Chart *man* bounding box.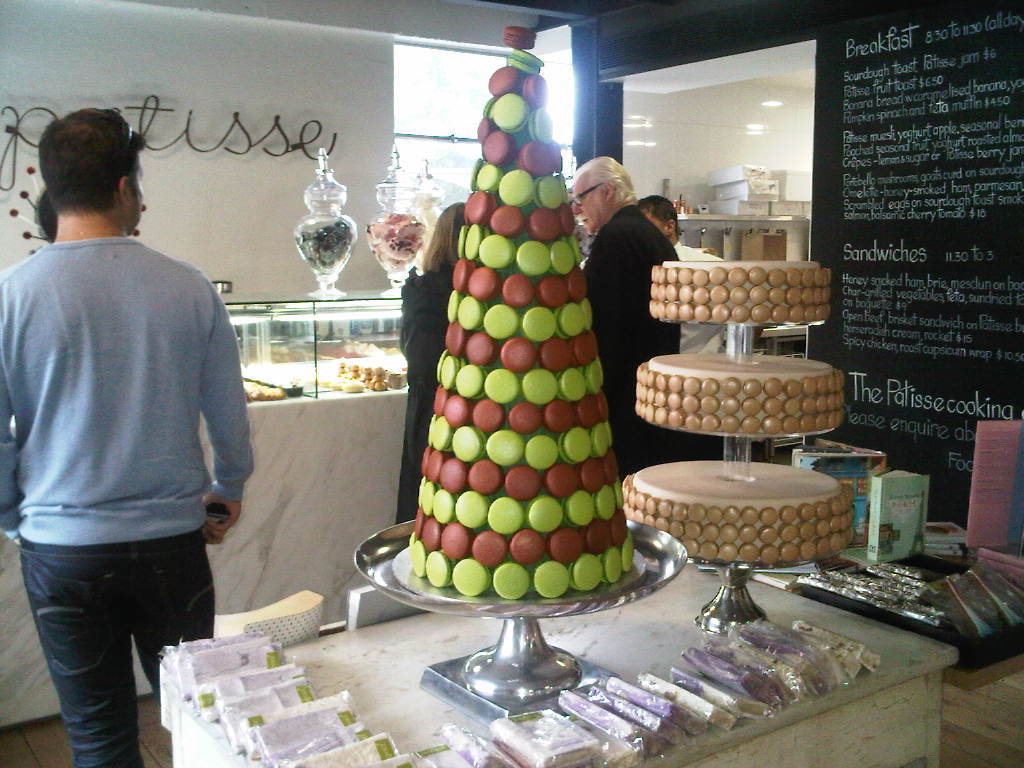
Charted: [0,101,241,761].
